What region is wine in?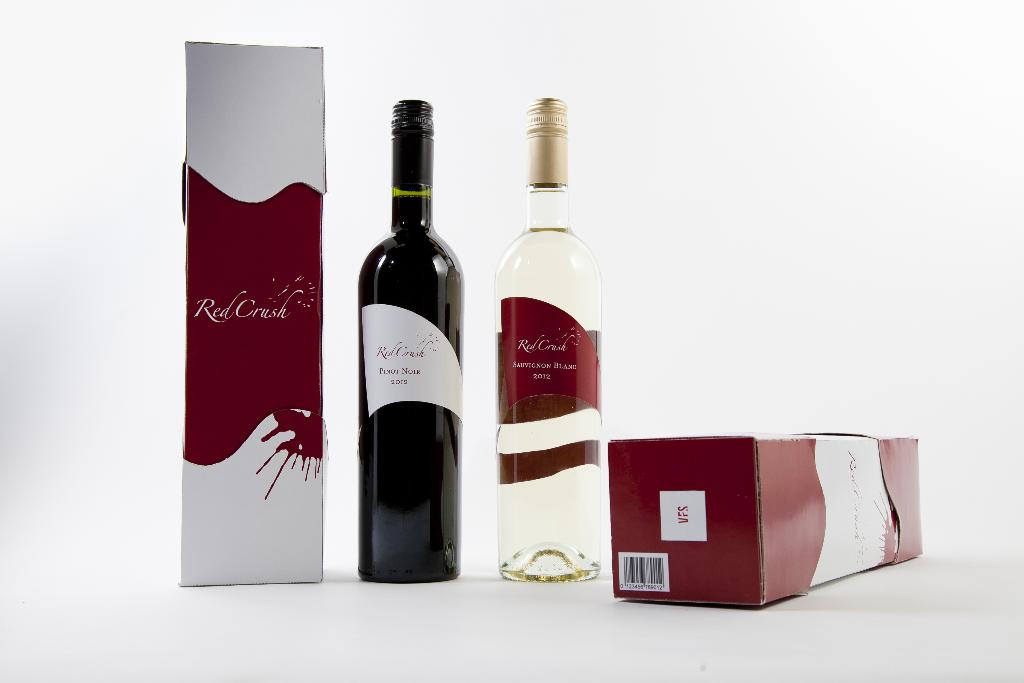
box=[354, 107, 467, 577].
